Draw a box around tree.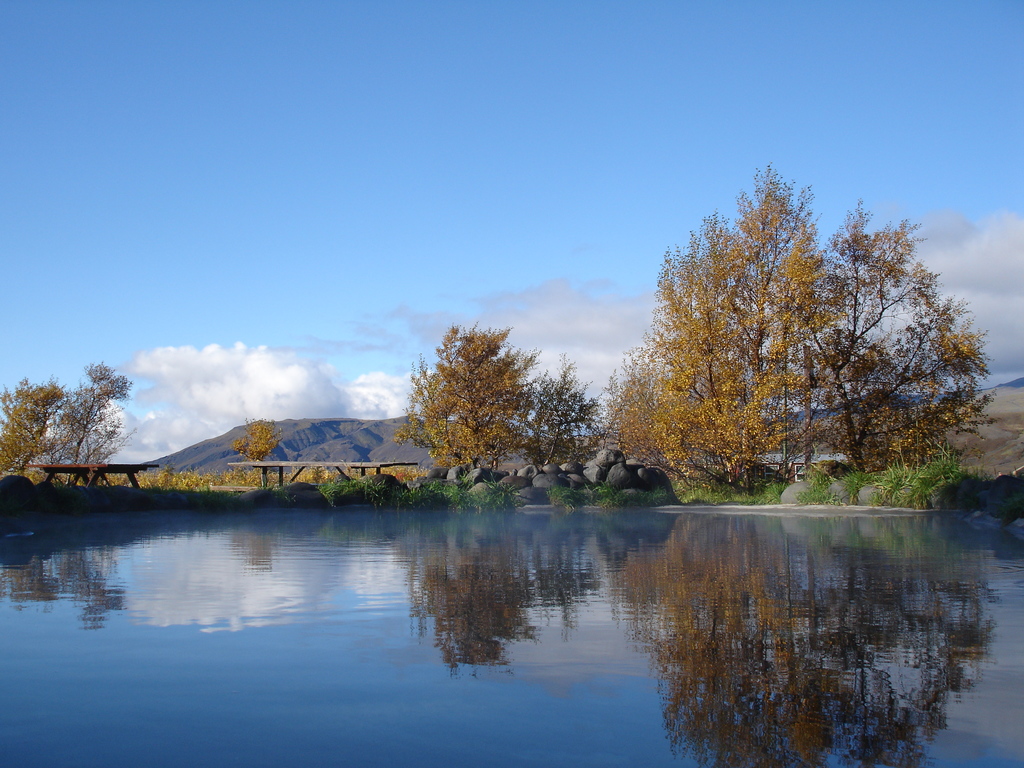
bbox(230, 415, 278, 465).
